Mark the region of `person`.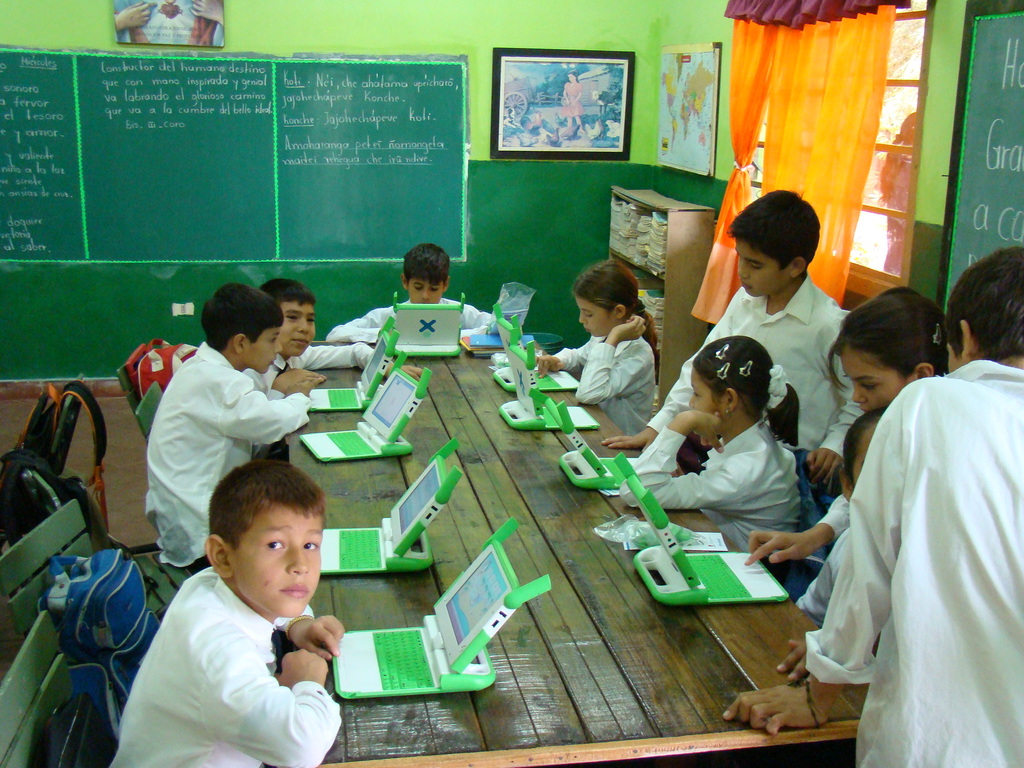
Region: box(109, 447, 351, 767).
